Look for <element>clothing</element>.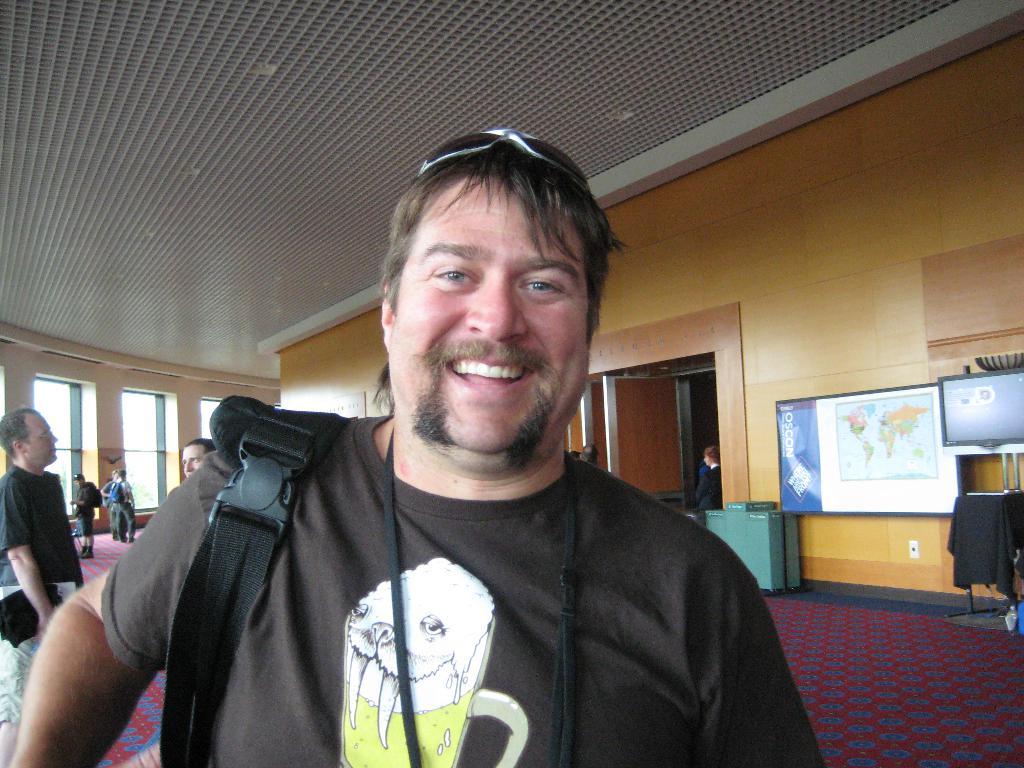
Found: left=102, top=481, right=115, bottom=533.
